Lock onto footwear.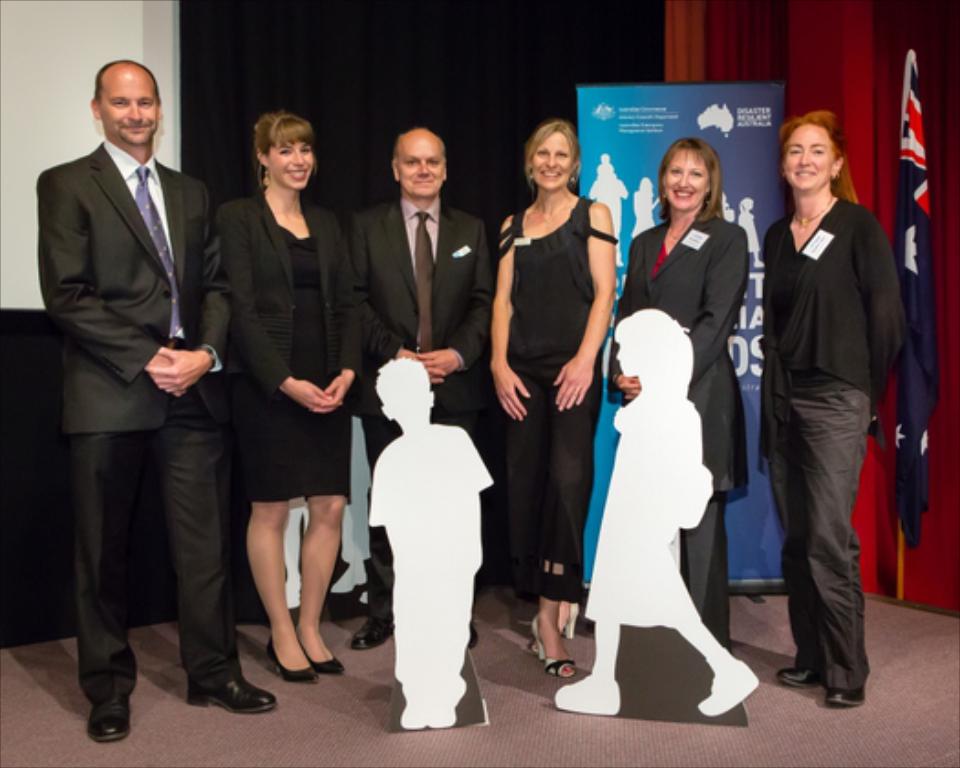
Locked: left=463, top=614, right=483, bottom=653.
